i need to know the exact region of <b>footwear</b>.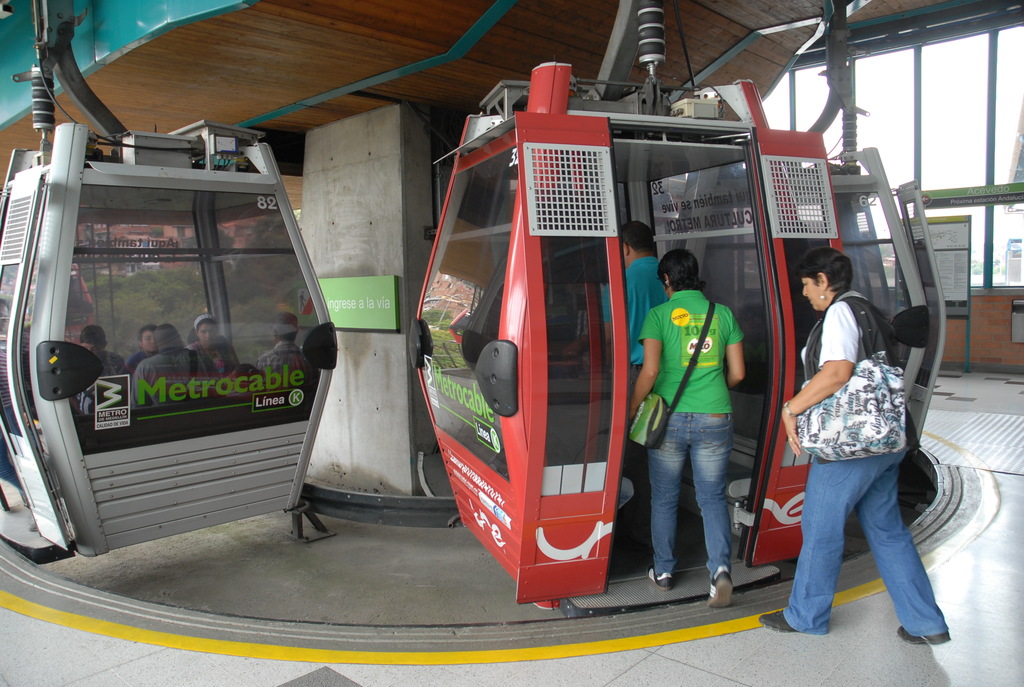
Region: <box>895,624,950,645</box>.
